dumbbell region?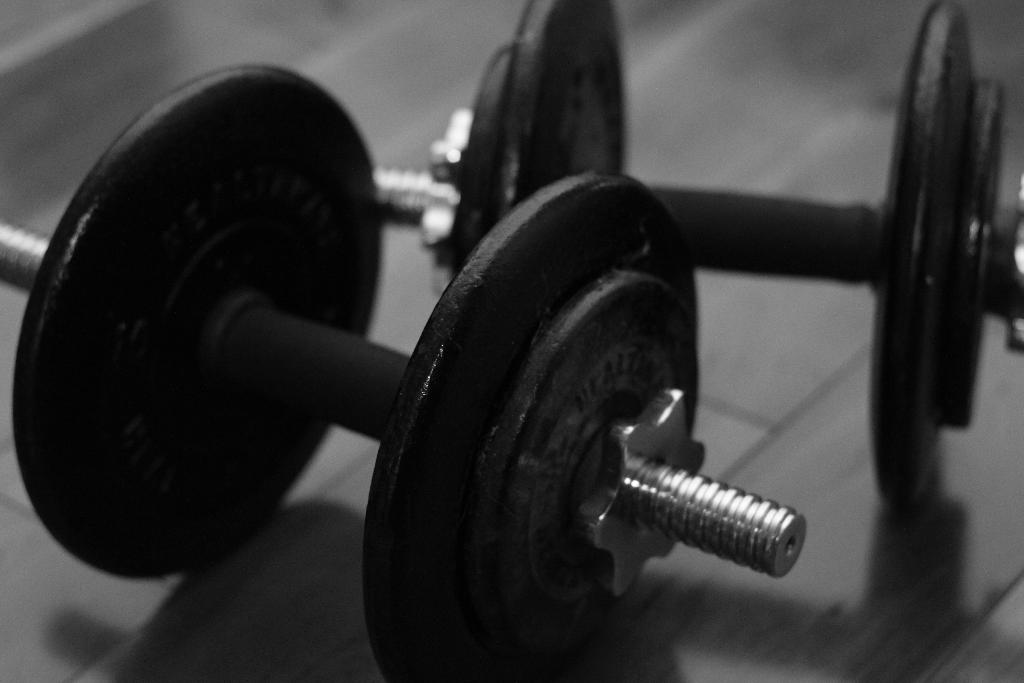
Rect(0, 58, 806, 682)
